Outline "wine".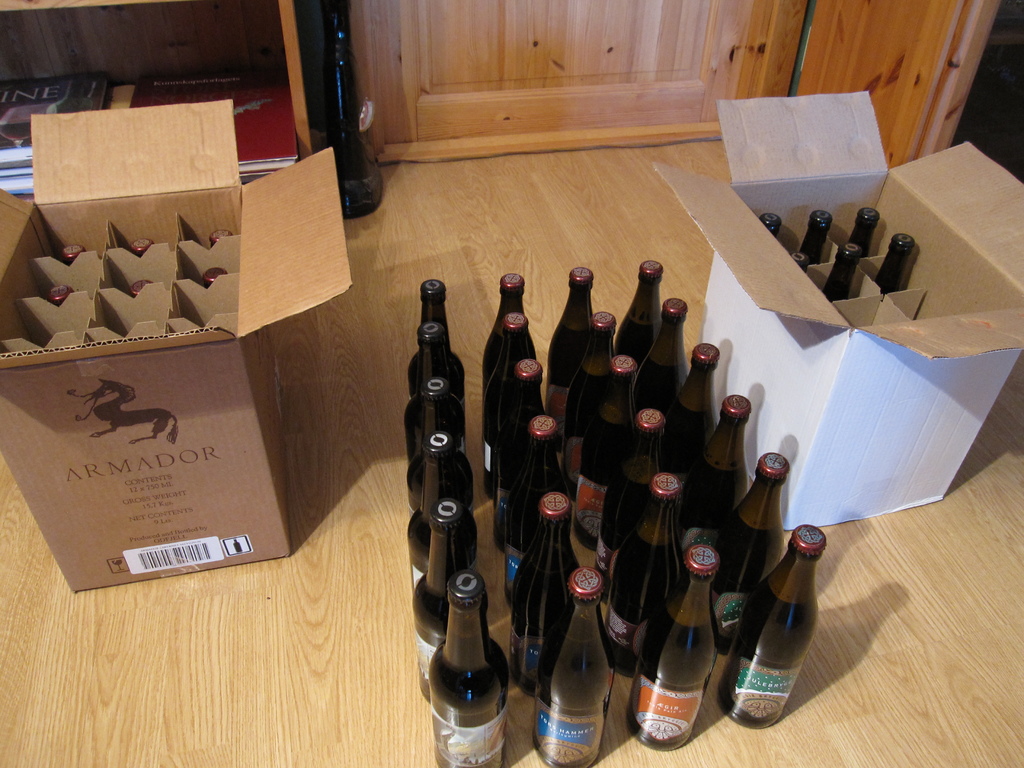
Outline: [x1=483, y1=274, x2=540, y2=392].
